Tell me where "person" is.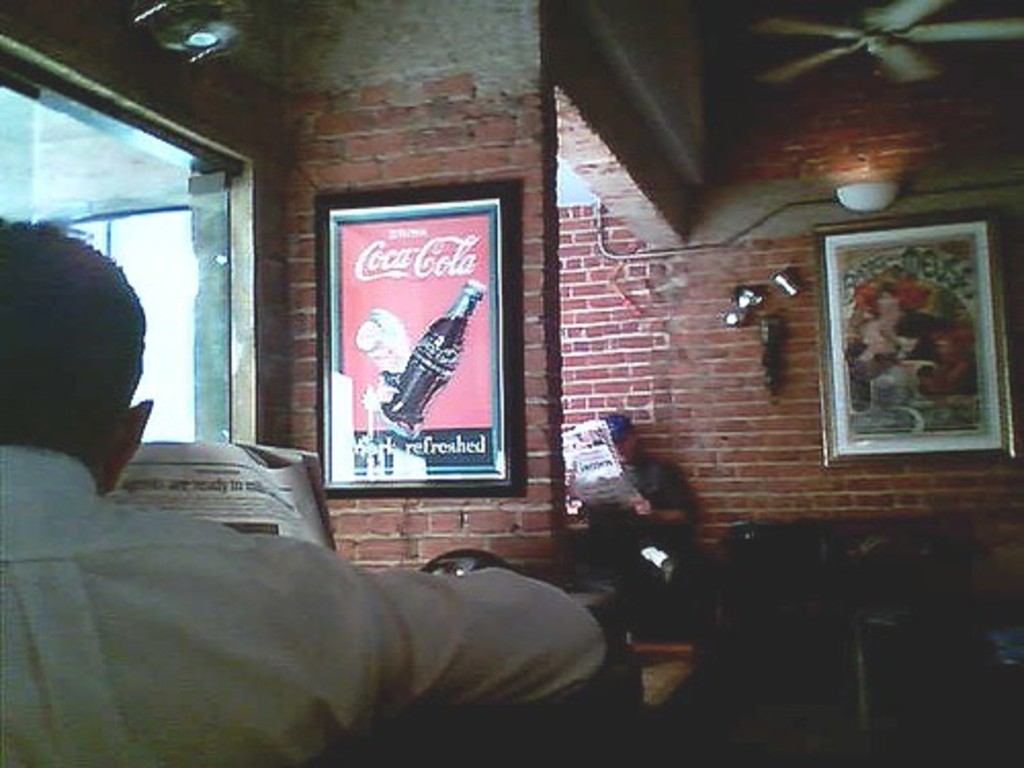
"person" is at box=[0, 215, 606, 766].
